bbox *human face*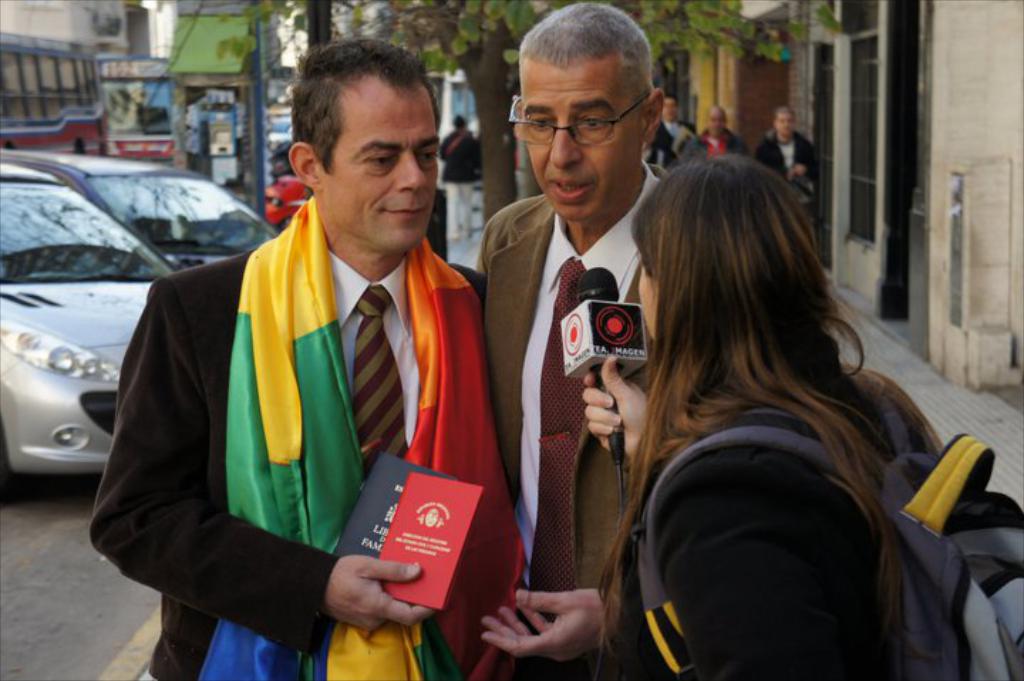
region(316, 68, 442, 257)
